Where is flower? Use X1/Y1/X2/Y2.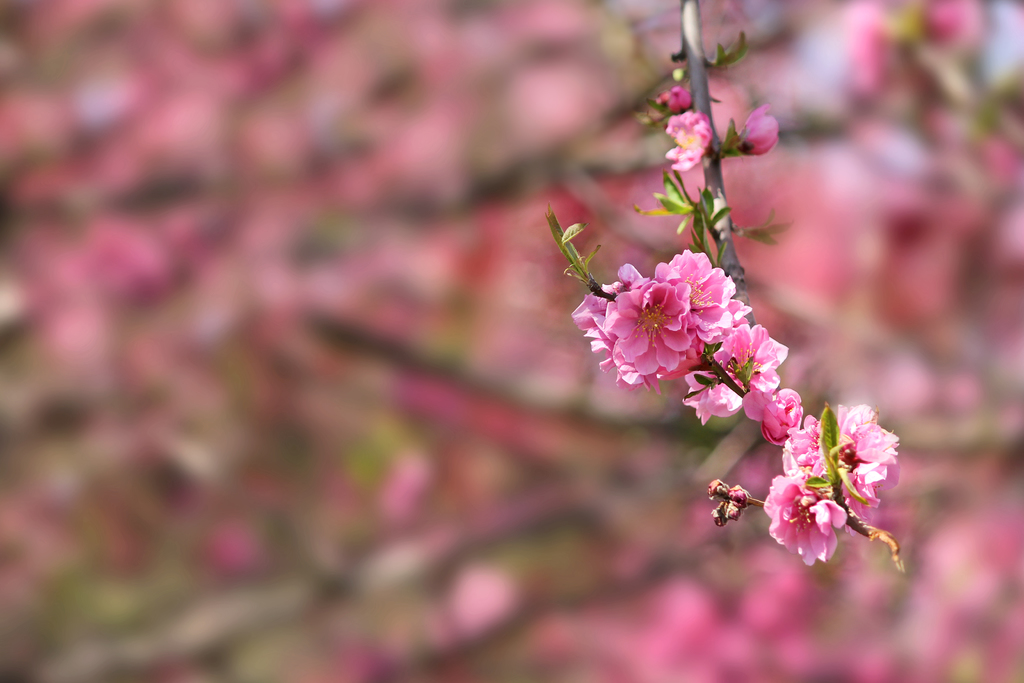
655/83/693/115.
